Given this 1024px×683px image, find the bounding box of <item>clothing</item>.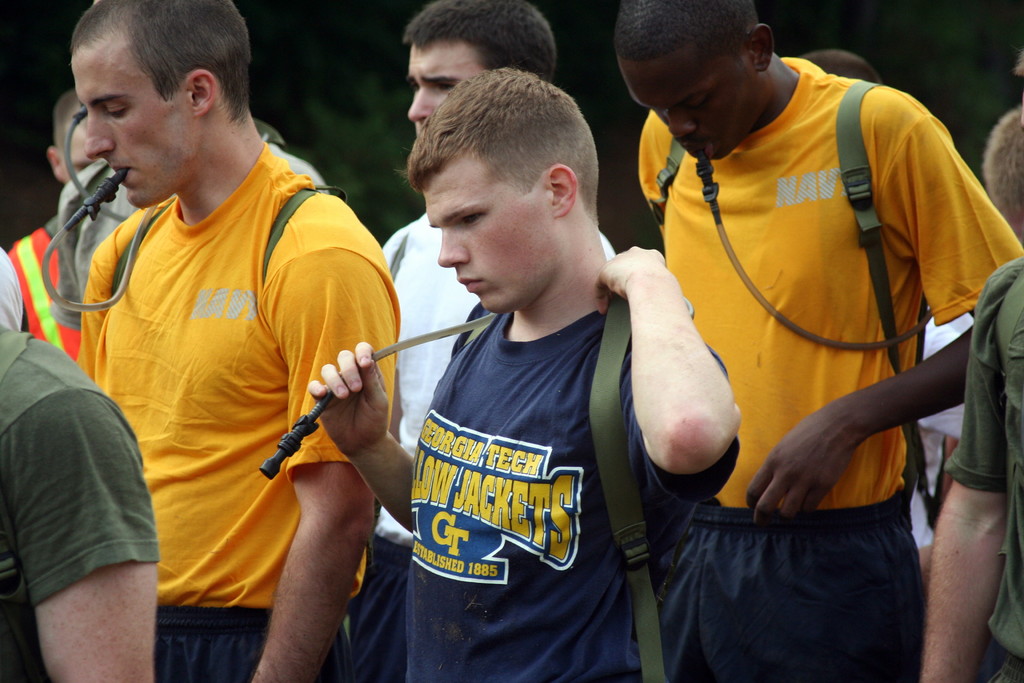
(60, 130, 401, 682).
